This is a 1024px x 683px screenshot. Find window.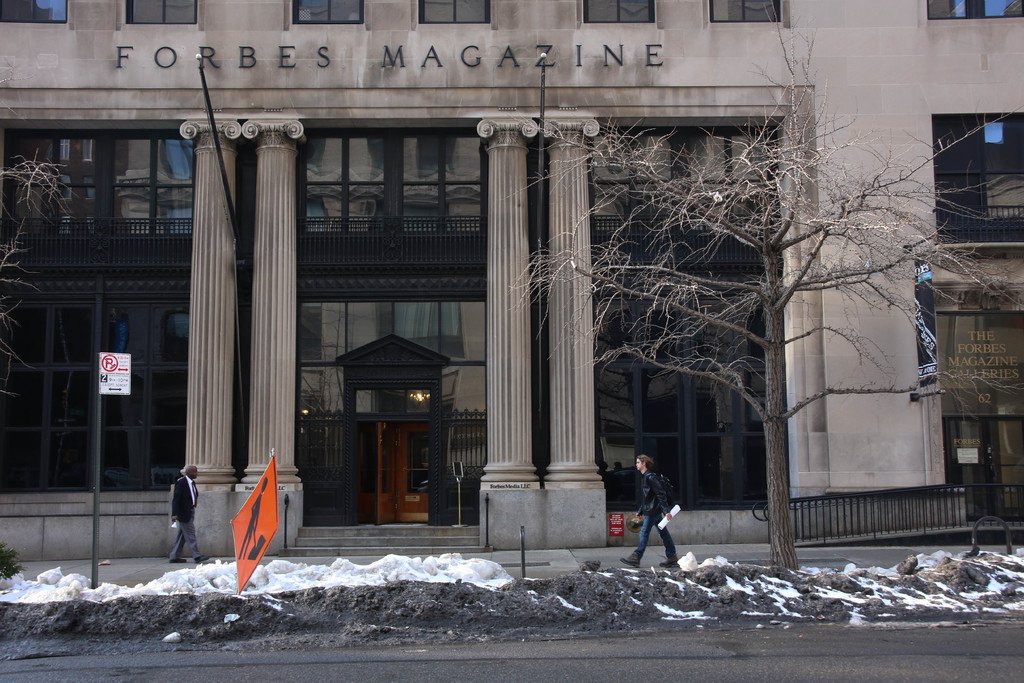
Bounding box: (129, 0, 197, 22).
